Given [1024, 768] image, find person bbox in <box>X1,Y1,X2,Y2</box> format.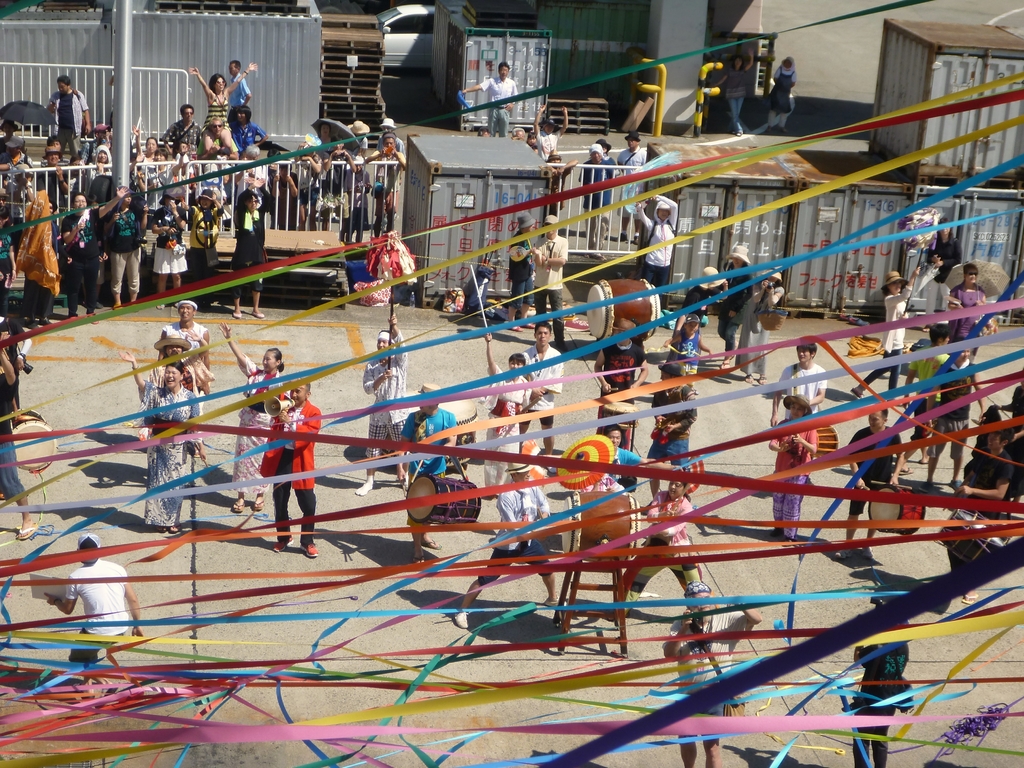
<box>396,388,456,569</box>.
